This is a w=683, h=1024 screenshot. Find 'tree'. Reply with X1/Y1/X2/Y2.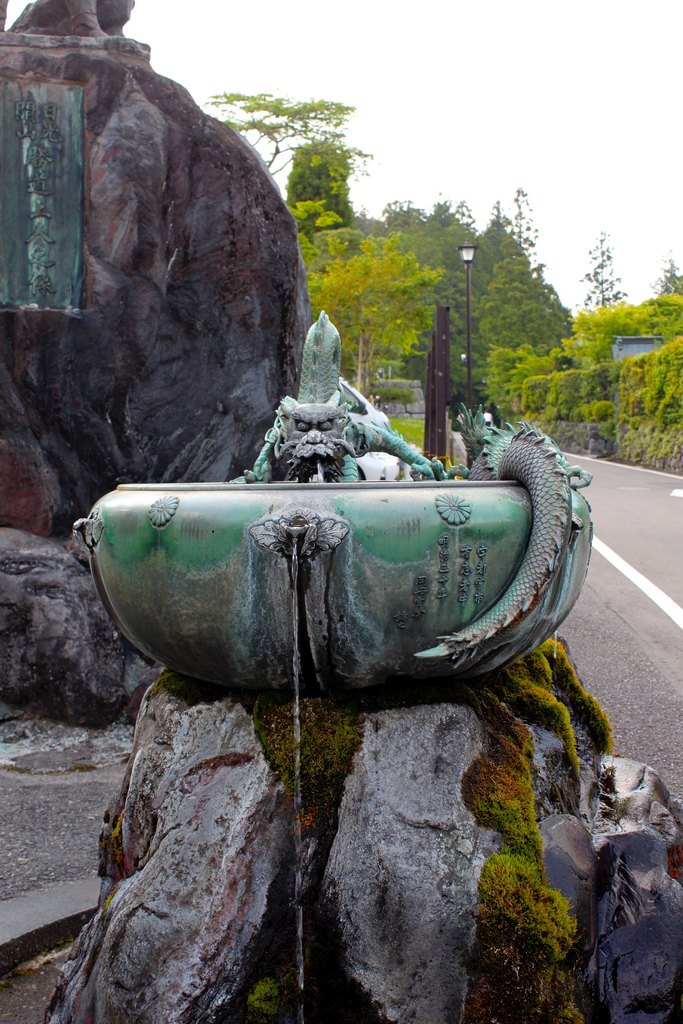
291/122/358/223.
